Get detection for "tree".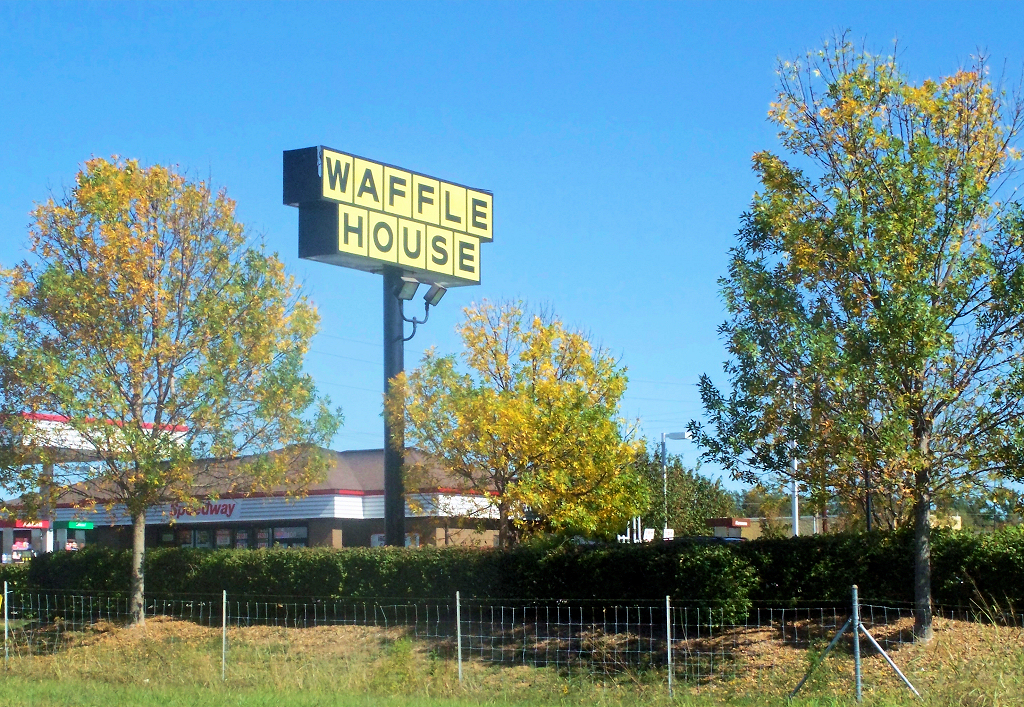
Detection: box(698, 59, 1006, 644).
